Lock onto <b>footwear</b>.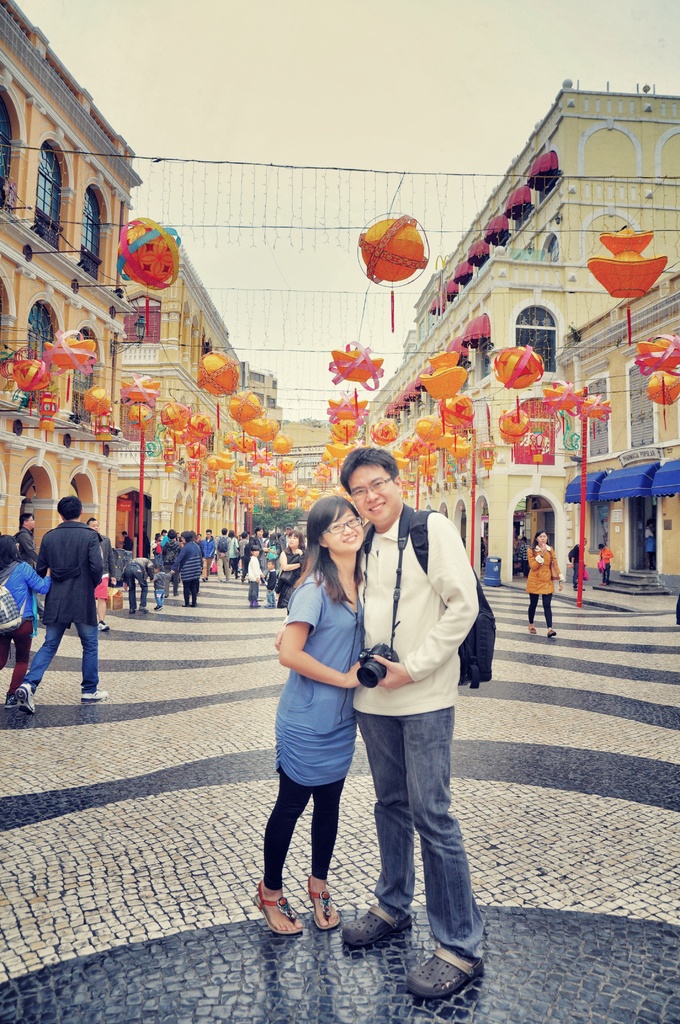
Locked: x1=243, y1=881, x2=297, y2=934.
